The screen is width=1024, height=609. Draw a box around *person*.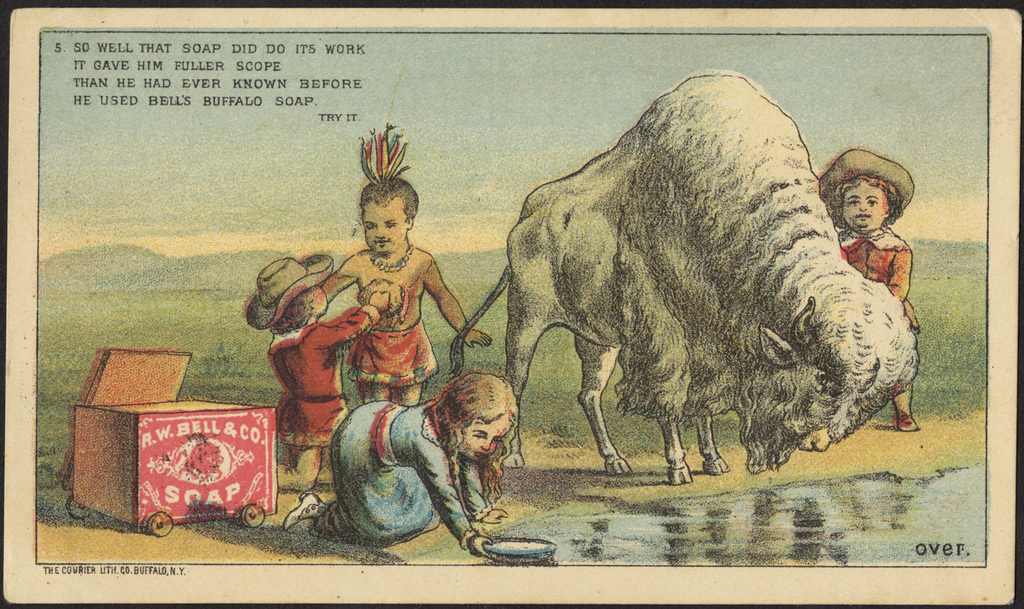
crop(322, 172, 502, 415).
